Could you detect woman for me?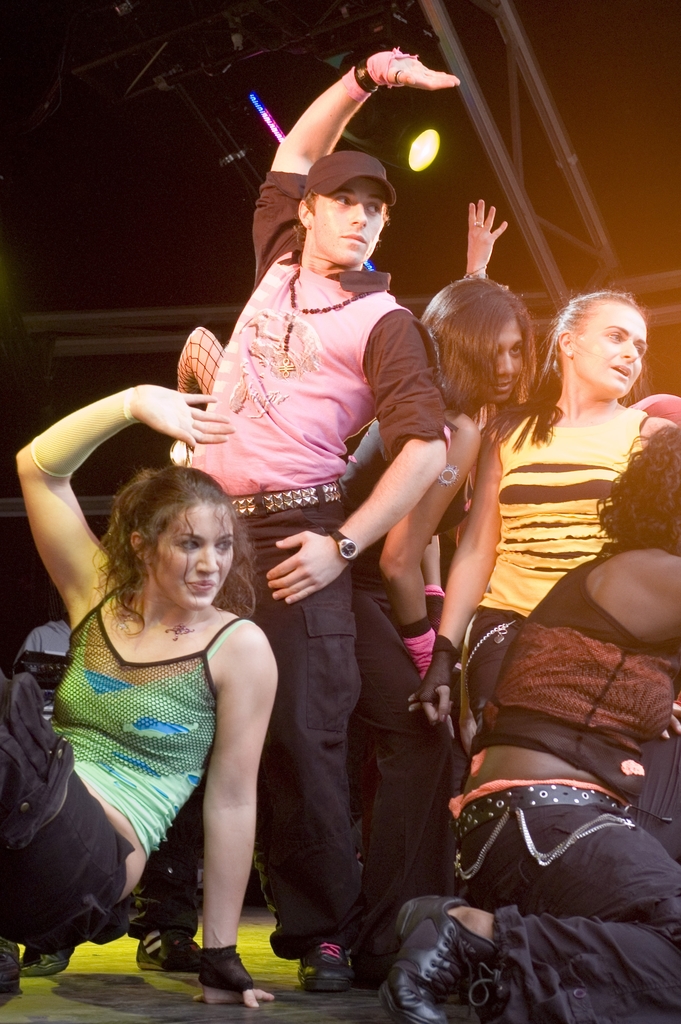
Detection result: {"x1": 339, "y1": 202, "x2": 542, "y2": 977}.
